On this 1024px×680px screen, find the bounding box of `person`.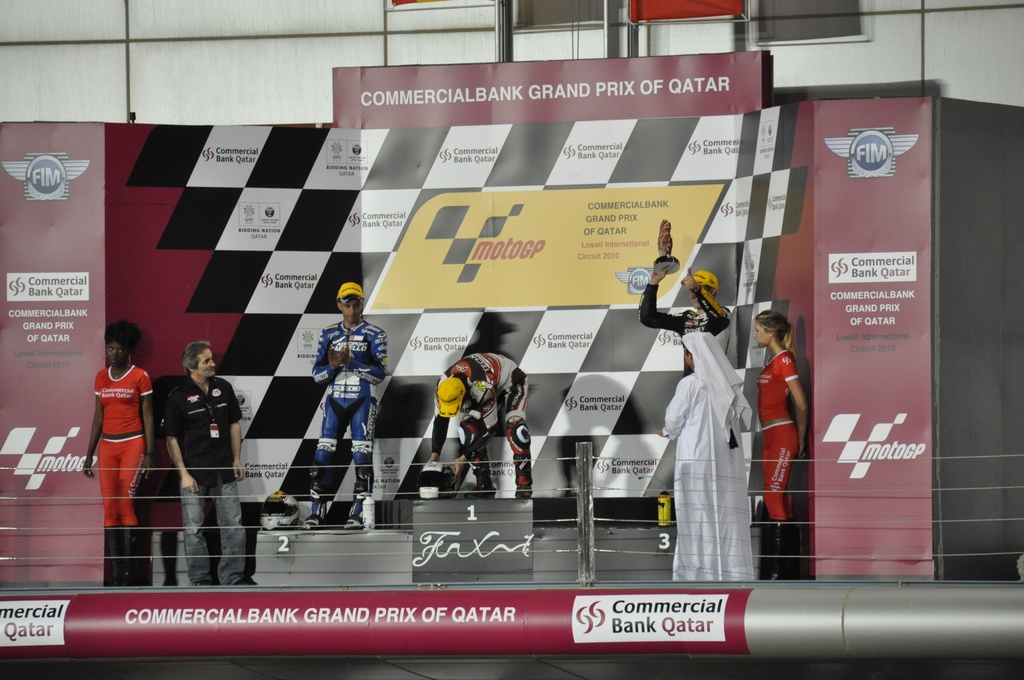
Bounding box: 82,315,154,584.
